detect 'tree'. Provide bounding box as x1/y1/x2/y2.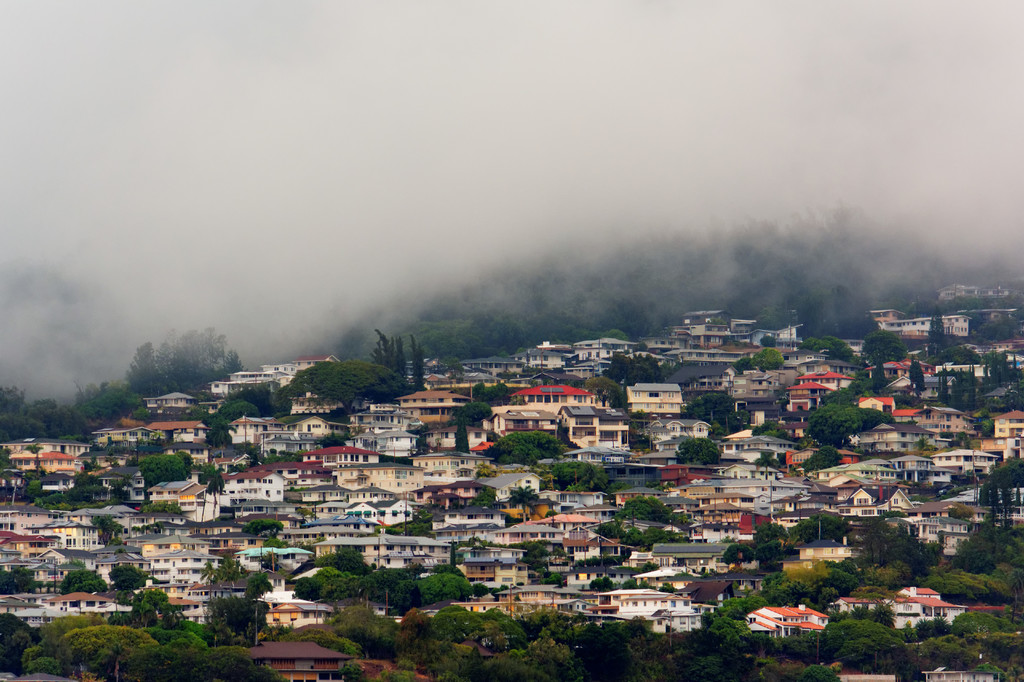
42/617/110/677.
